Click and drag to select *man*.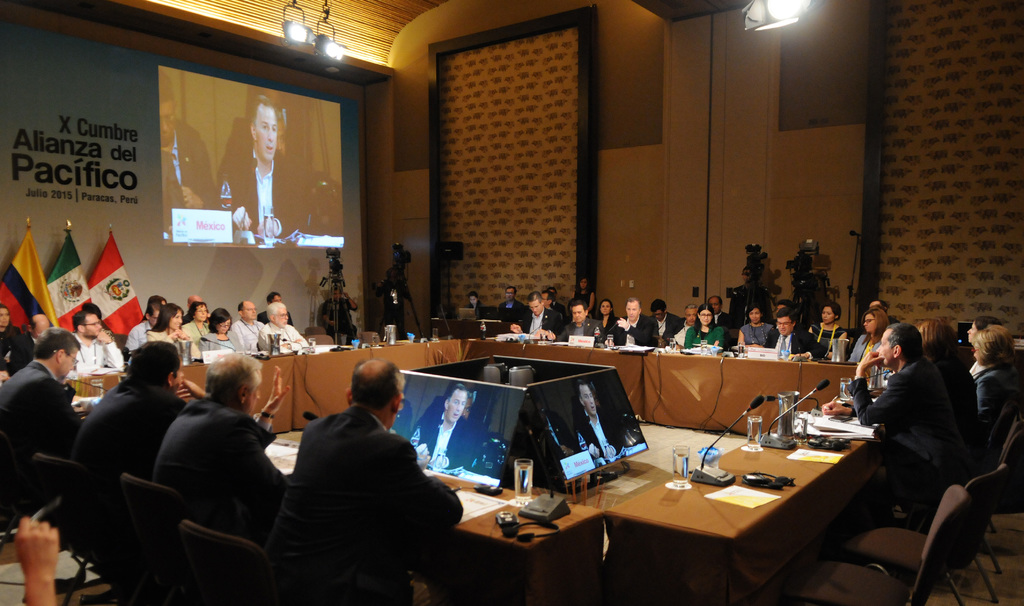
Selection: x1=870 y1=298 x2=890 y2=306.
